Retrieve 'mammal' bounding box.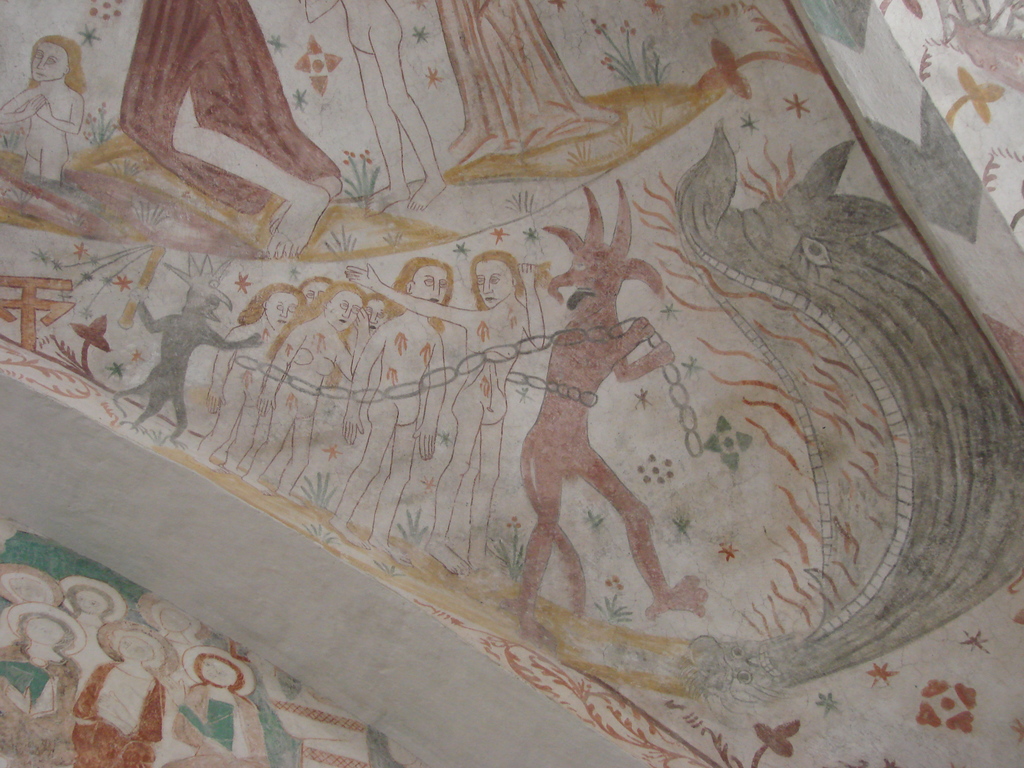
Bounding box: [x1=297, y1=0, x2=448, y2=217].
